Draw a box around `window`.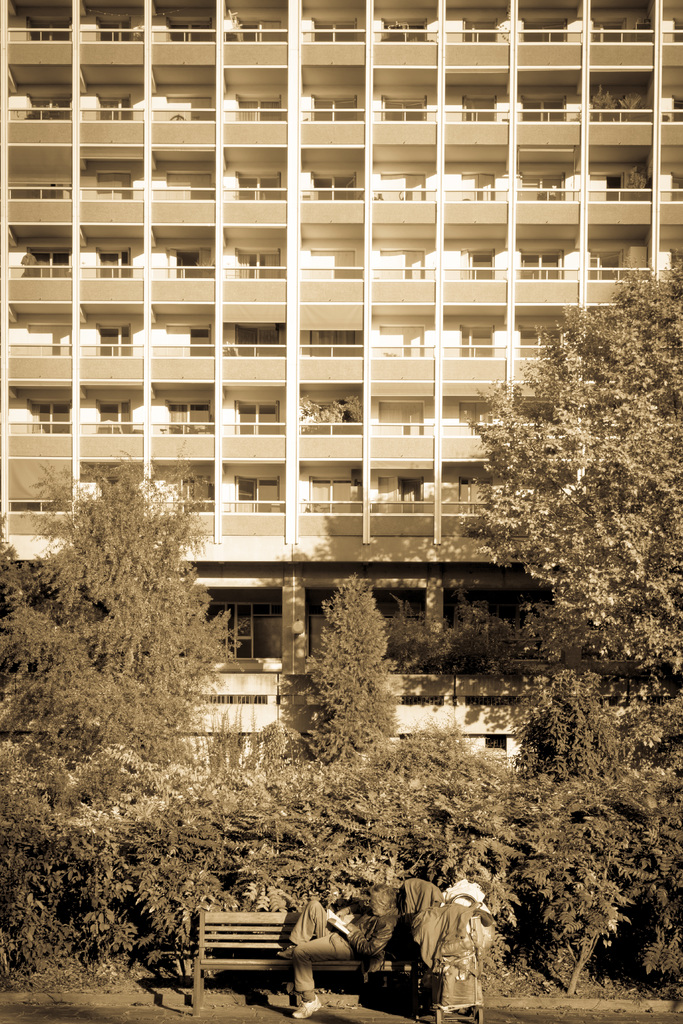
[x1=591, y1=24, x2=624, y2=45].
